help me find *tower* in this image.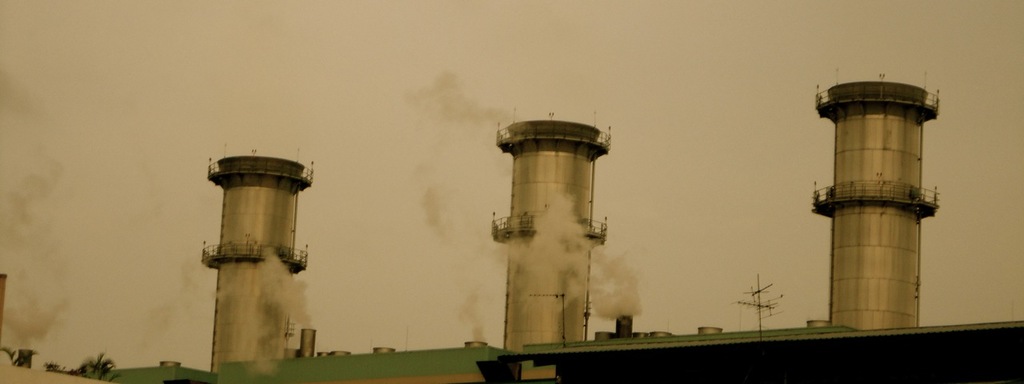
Found it: {"left": 487, "top": 106, "right": 606, "bottom": 357}.
